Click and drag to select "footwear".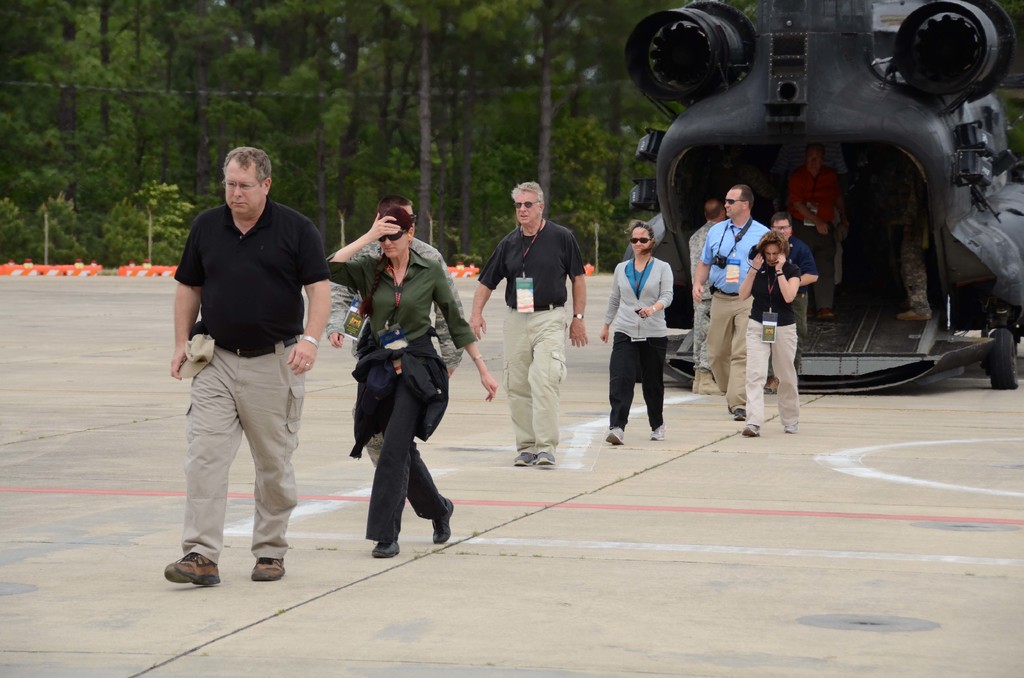
Selection: left=157, top=537, right=212, bottom=602.
